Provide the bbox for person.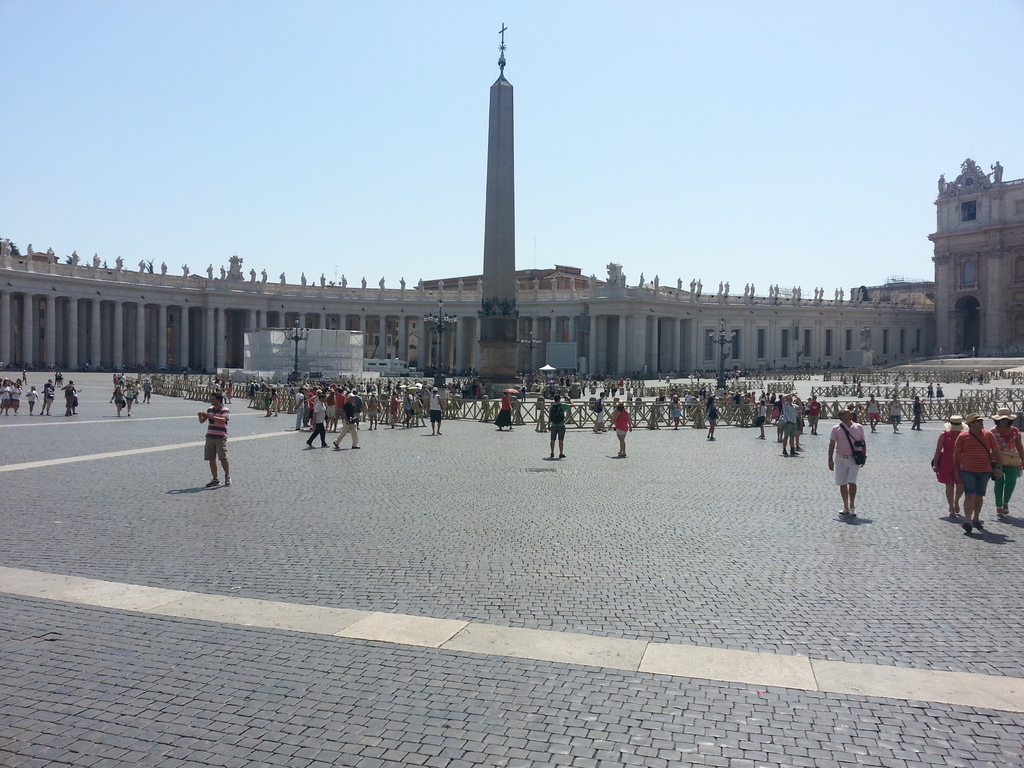
x1=292 y1=388 x2=301 y2=428.
